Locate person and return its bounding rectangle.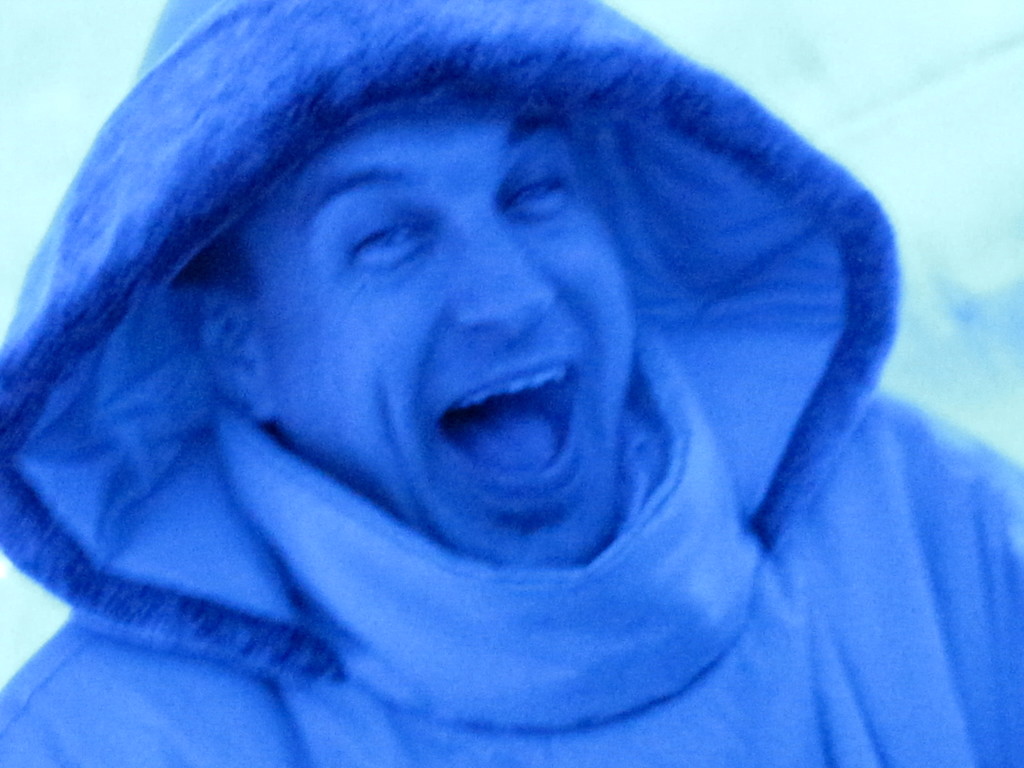
0 14 978 748.
